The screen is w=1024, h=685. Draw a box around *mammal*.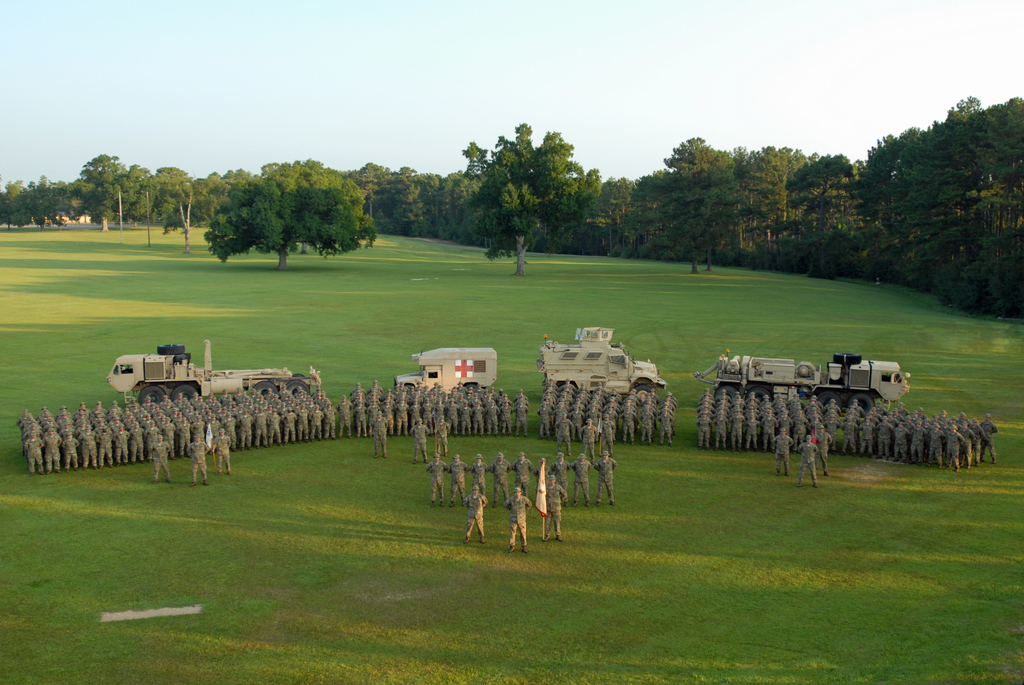
(x1=503, y1=485, x2=532, y2=551).
